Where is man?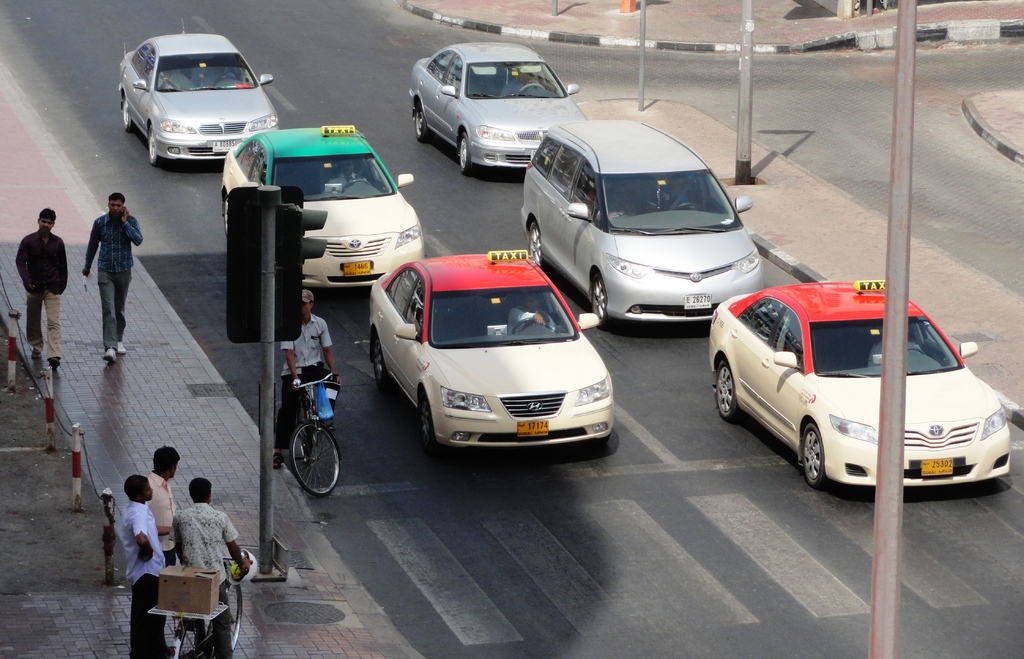
{"left": 172, "top": 475, "right": 254, "bottom": 658}.
